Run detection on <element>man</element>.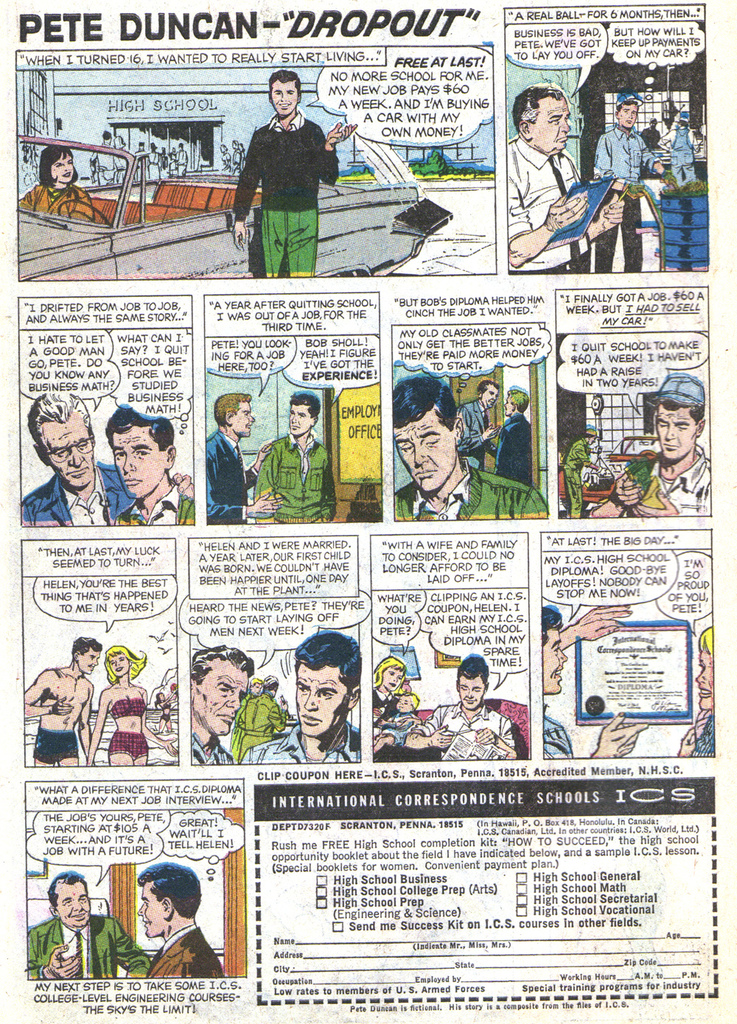
Result: [27,866,147,982].
